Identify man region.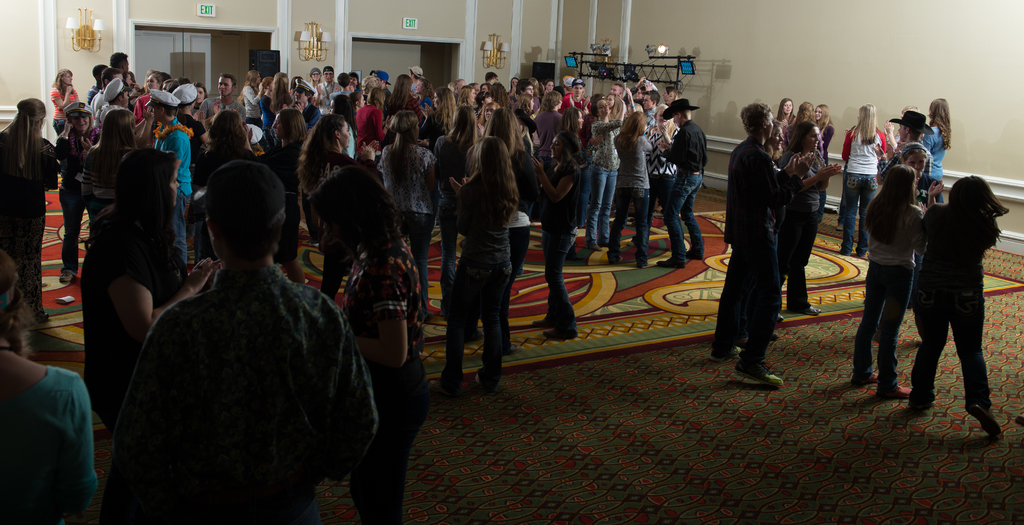
Region: <region>310, 64, 345, 110</region>.
